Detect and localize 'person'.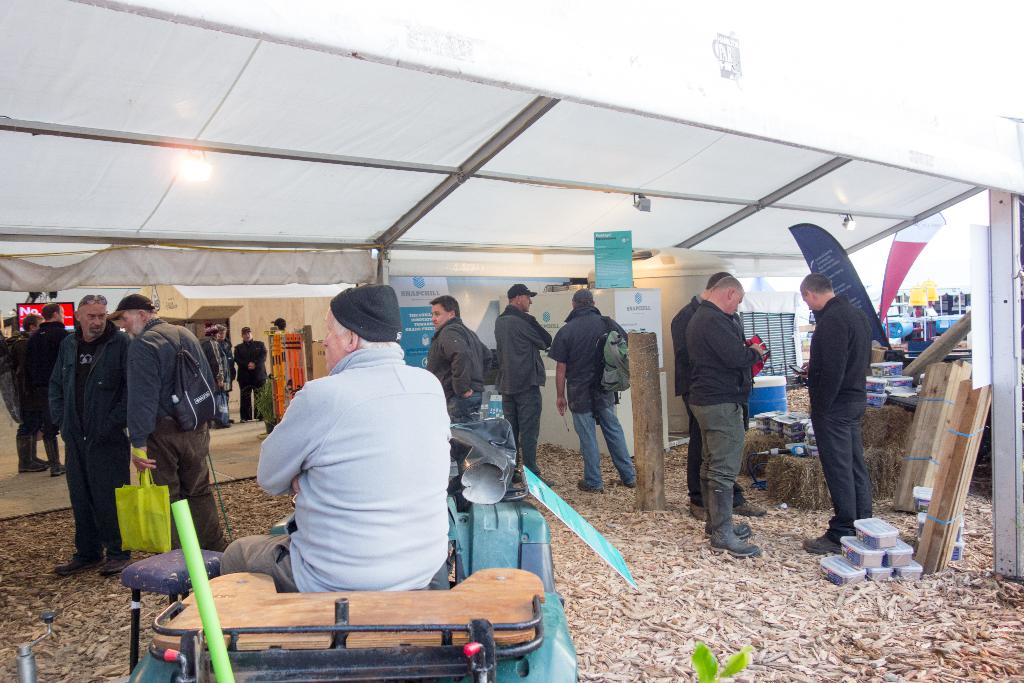
Localized at region(665, 272, 767, 518).
